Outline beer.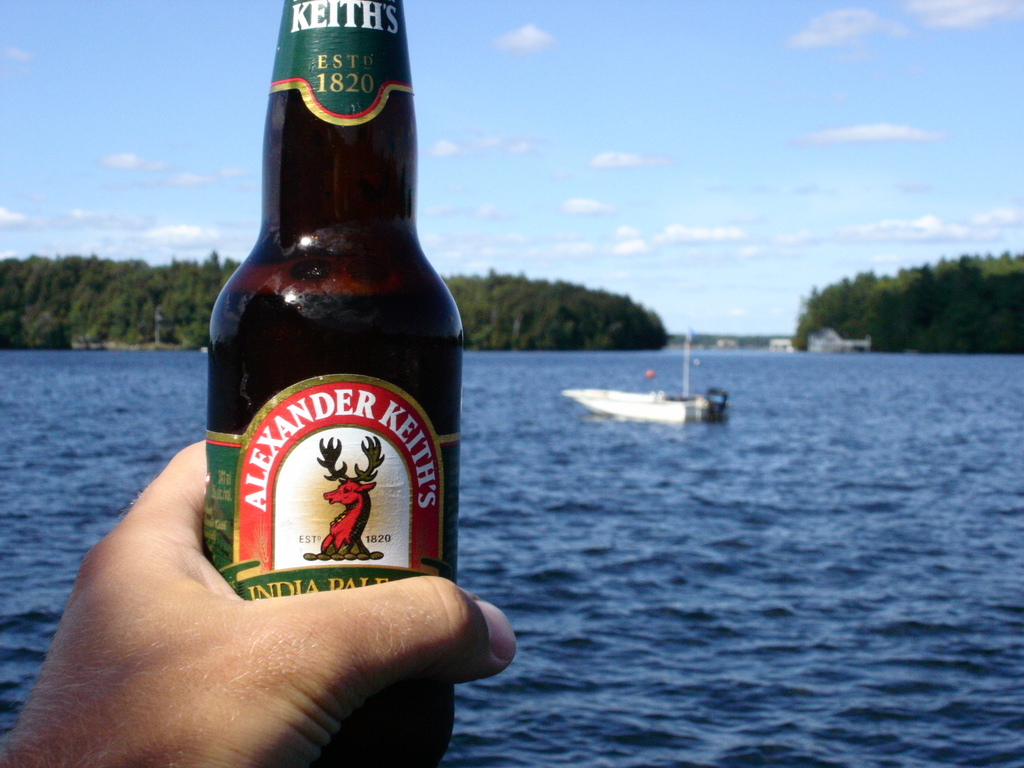
Outline: 203/0/463/767.
